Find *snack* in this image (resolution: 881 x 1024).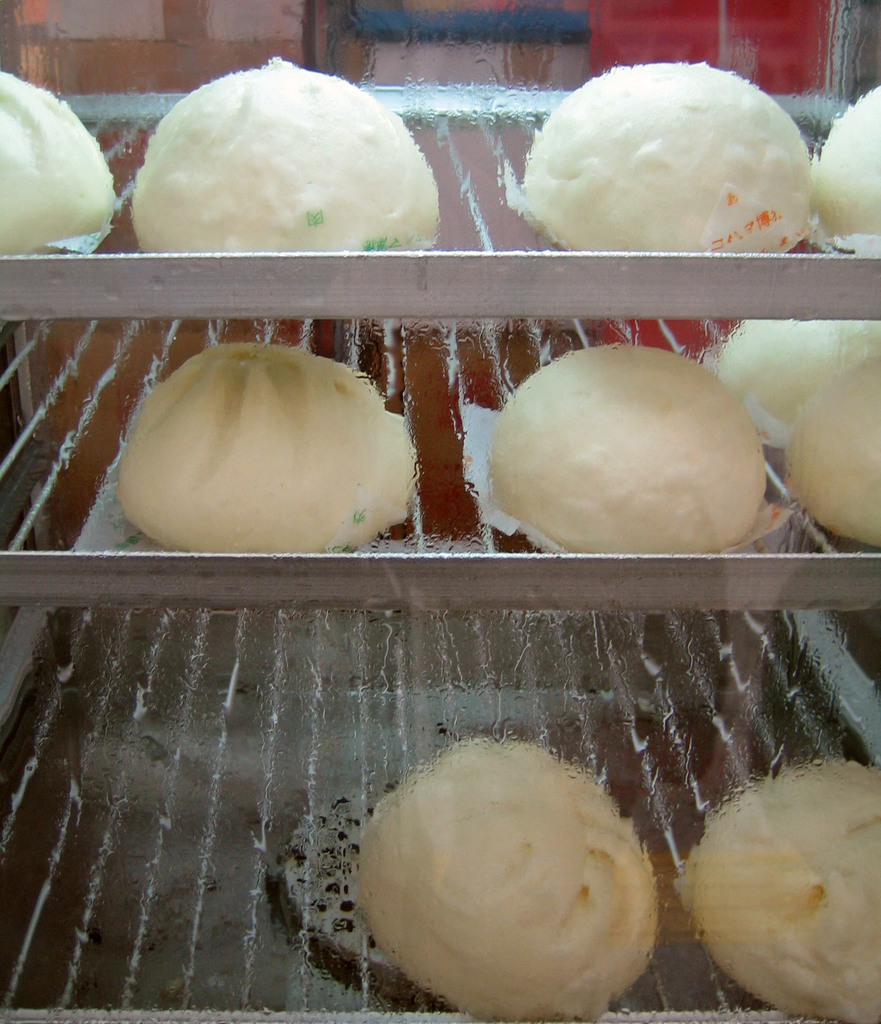
690,757,880,1023.
